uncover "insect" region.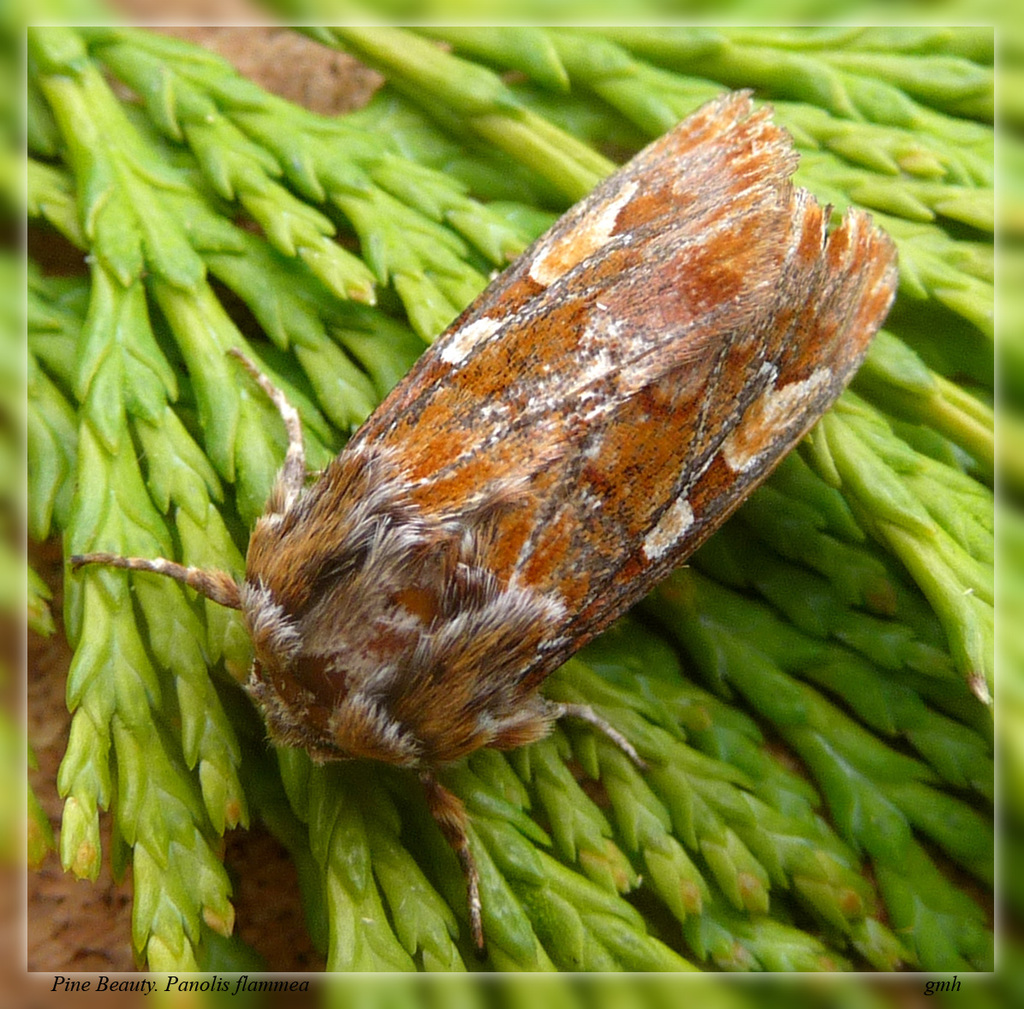
Uncovered: region(54, 86, 902, 960).
